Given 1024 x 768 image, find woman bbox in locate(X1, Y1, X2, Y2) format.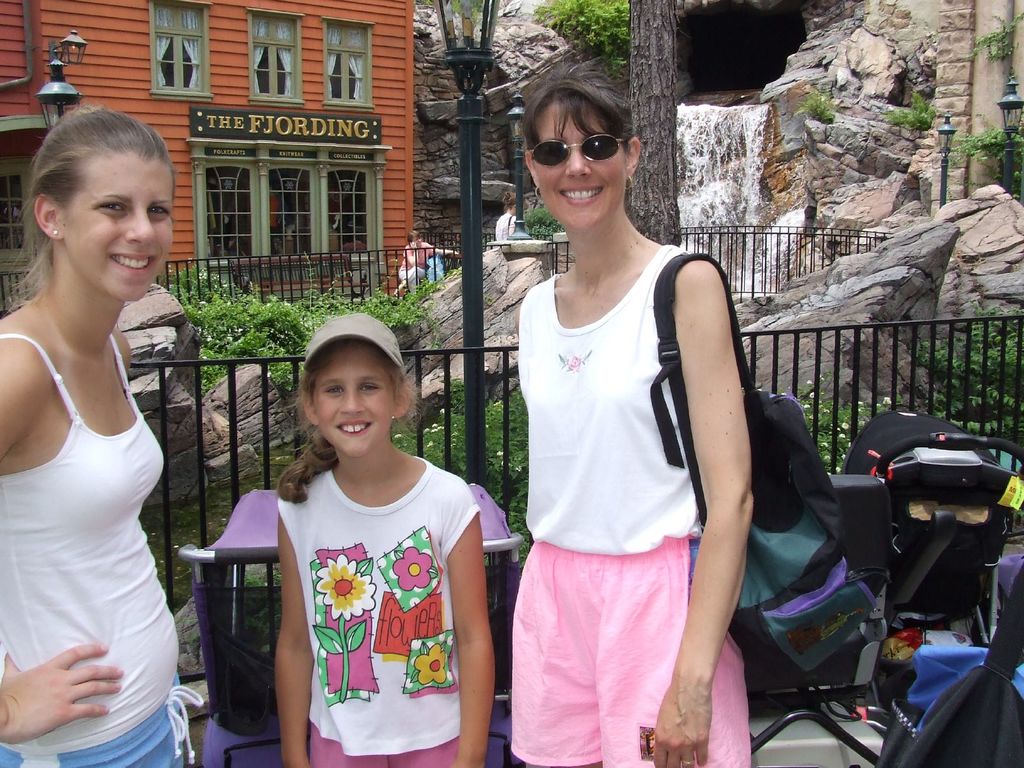
locate(490, 186, 527, 248).
